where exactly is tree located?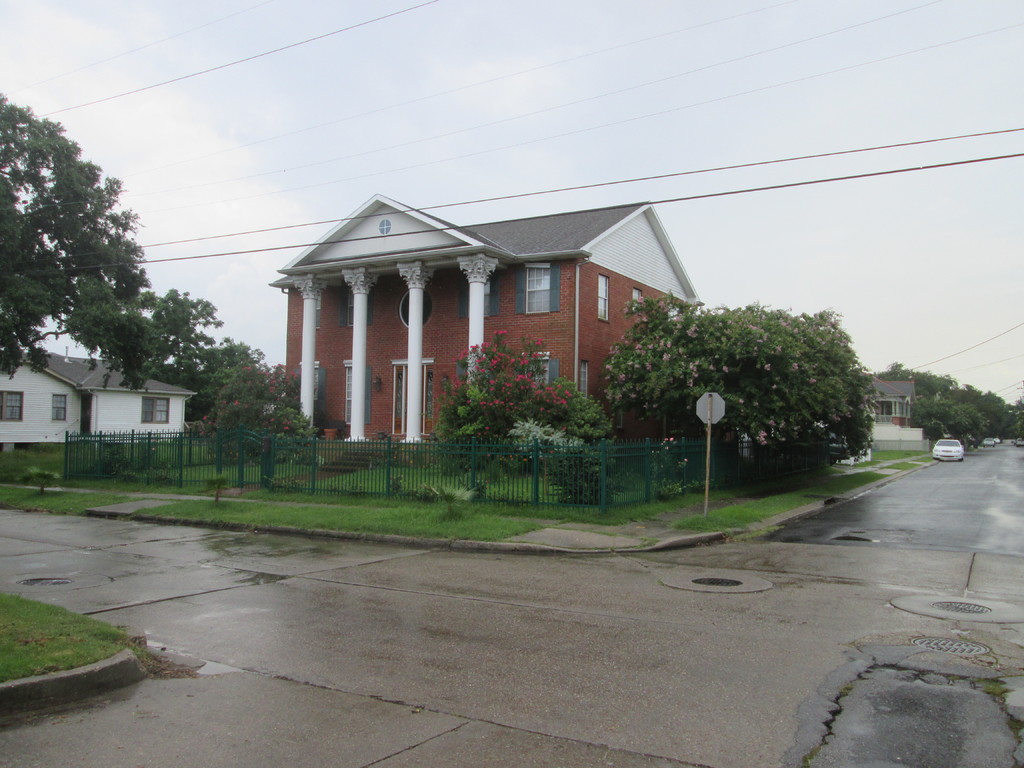
Its bounding box is BBox(915, 370, 958, 396).
